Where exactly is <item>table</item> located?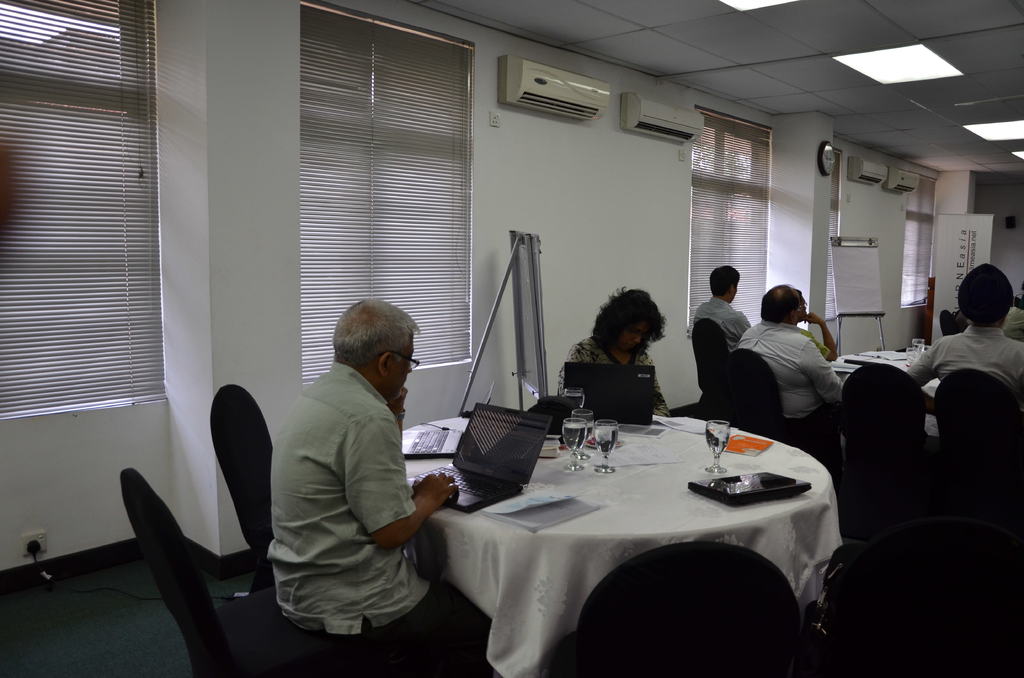
Its bounding box is pyautogui.locateOnScreen(824, 339, 942, 440).
